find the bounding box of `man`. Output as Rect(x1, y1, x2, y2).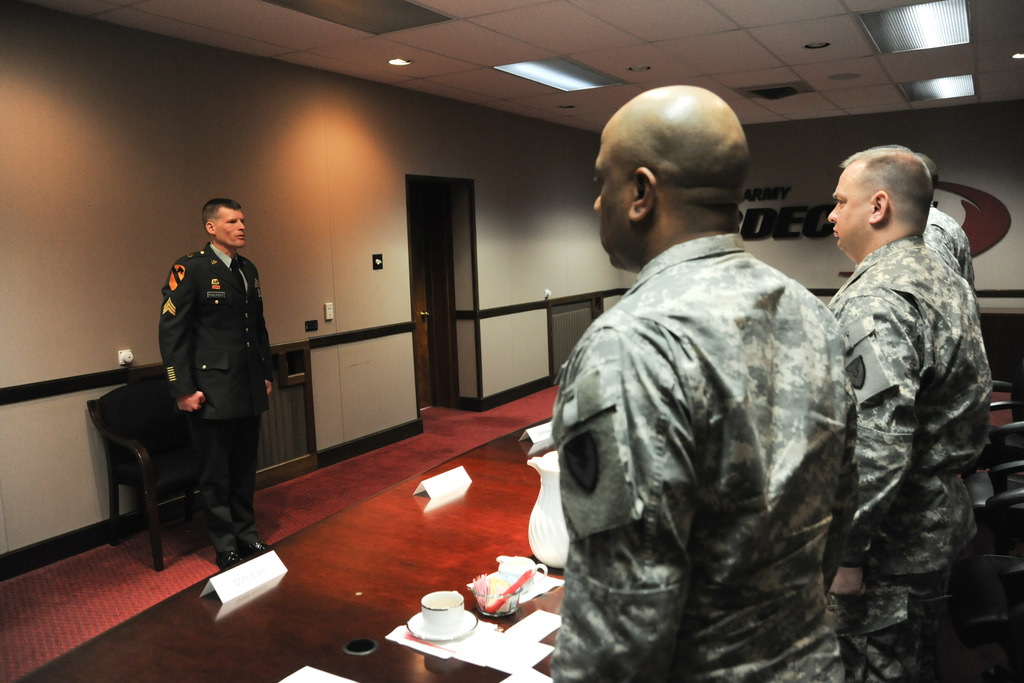
Rect(537, 83, 866, 682).
